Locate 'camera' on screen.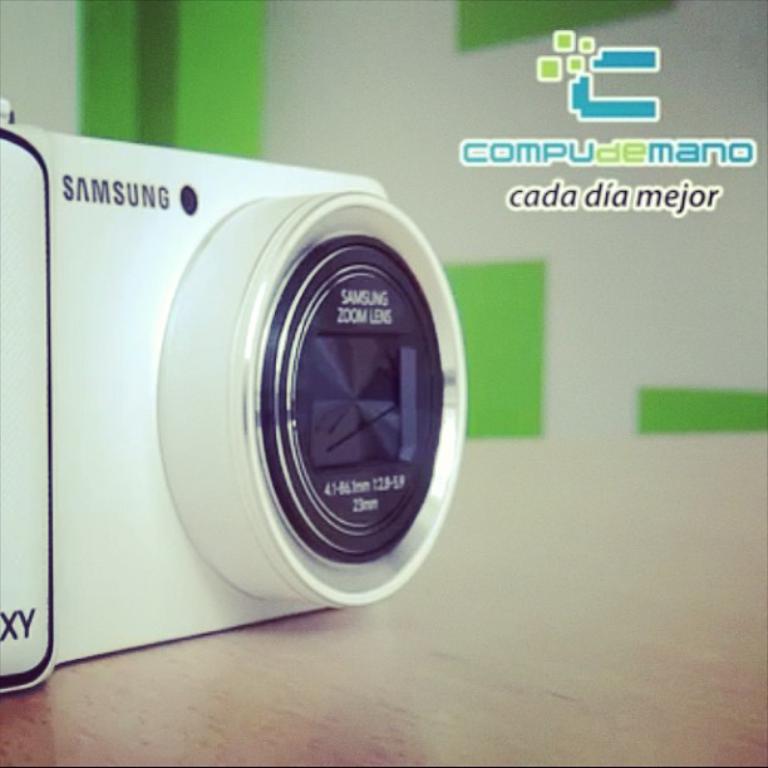
On screen at 0:83:473:710.
